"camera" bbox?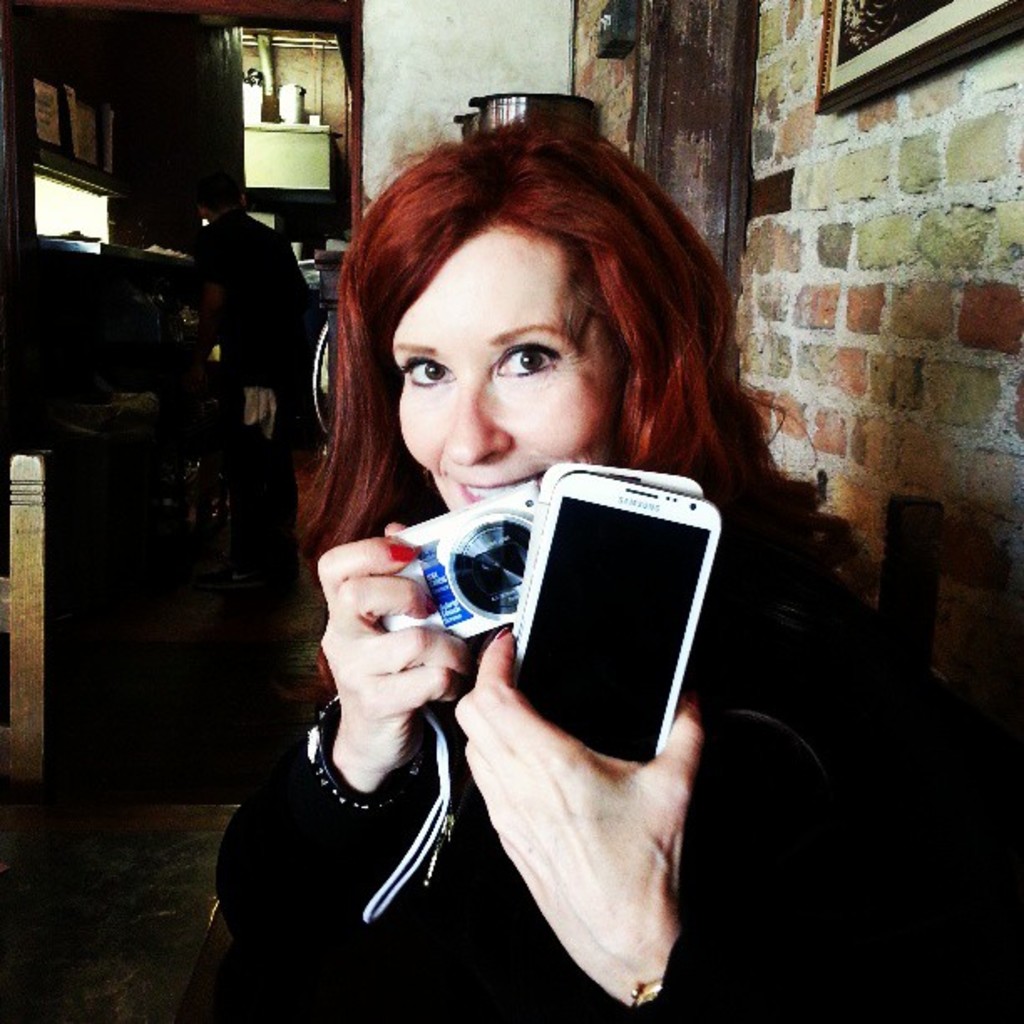
495 468 726 766
